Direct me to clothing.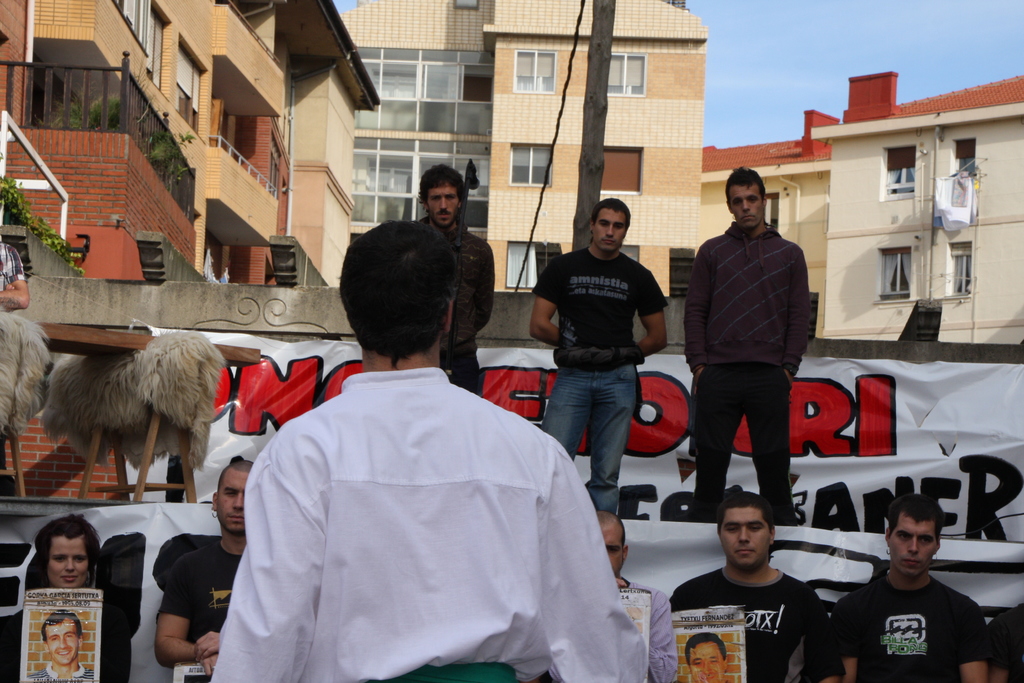
Direction: detection(0, 604, 135, 682).
